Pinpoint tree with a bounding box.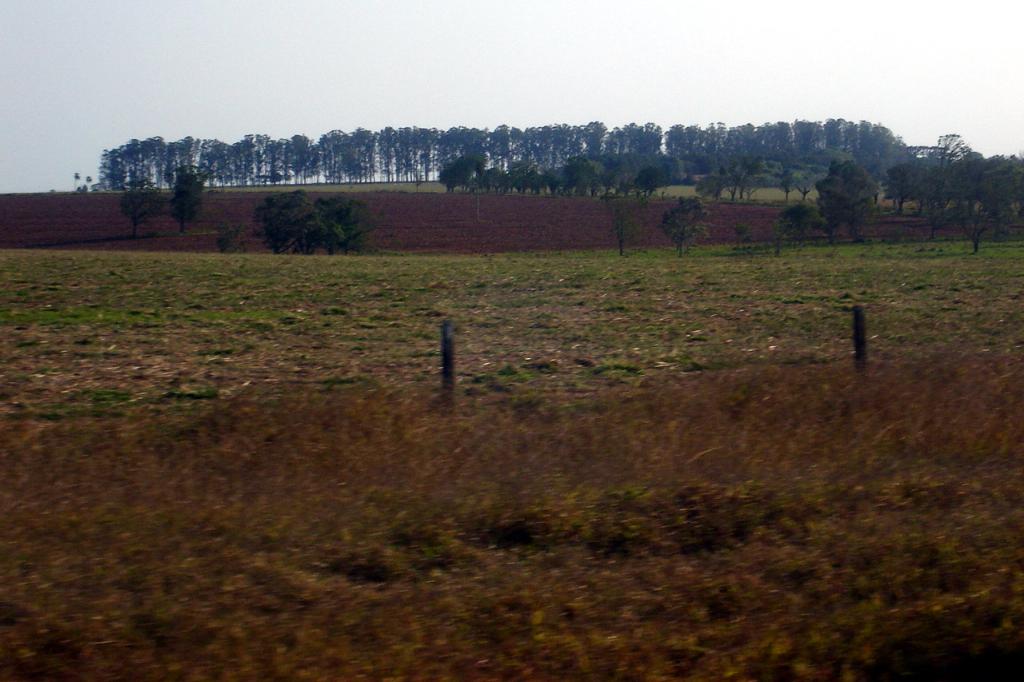
pyautogui.locateOnScreen(614, 203, 634, 256).
